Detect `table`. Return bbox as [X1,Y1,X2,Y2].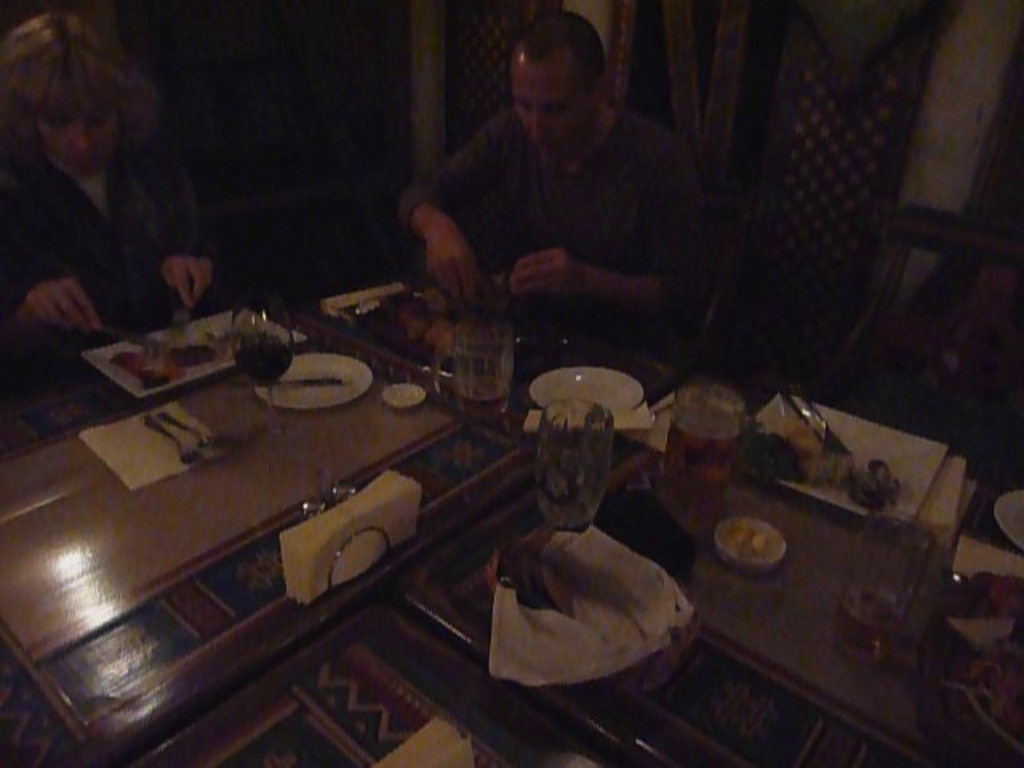
[72,270,979,755].
